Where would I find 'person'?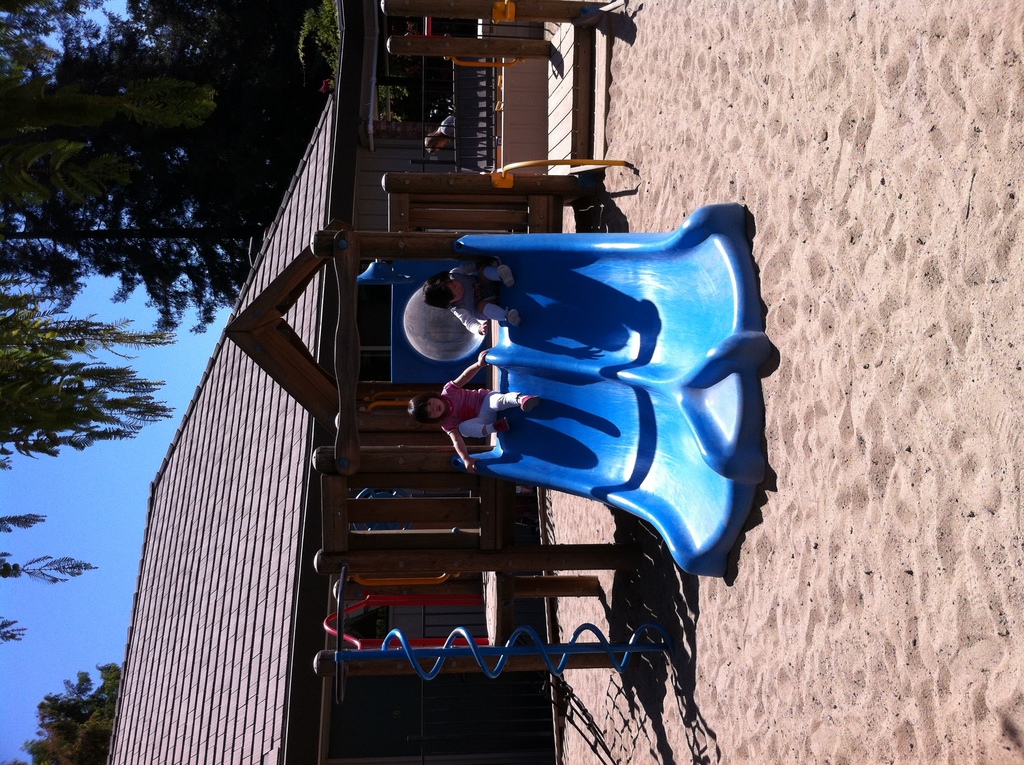
At bbox(420, 266, 515, 331).
